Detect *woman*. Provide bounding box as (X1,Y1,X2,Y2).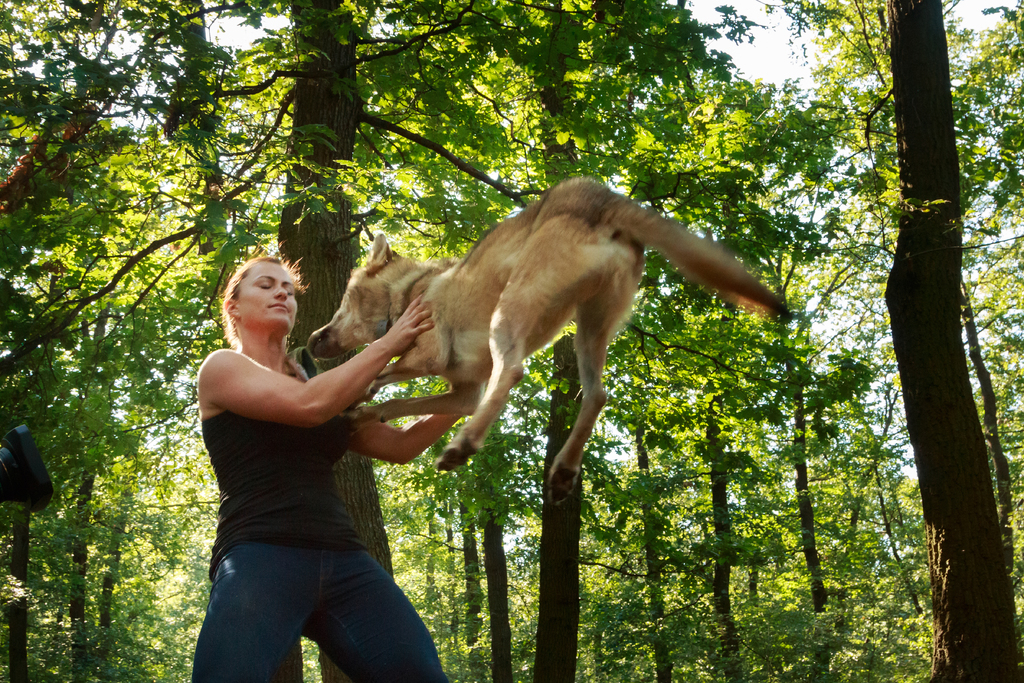
(173,223,445,677).
